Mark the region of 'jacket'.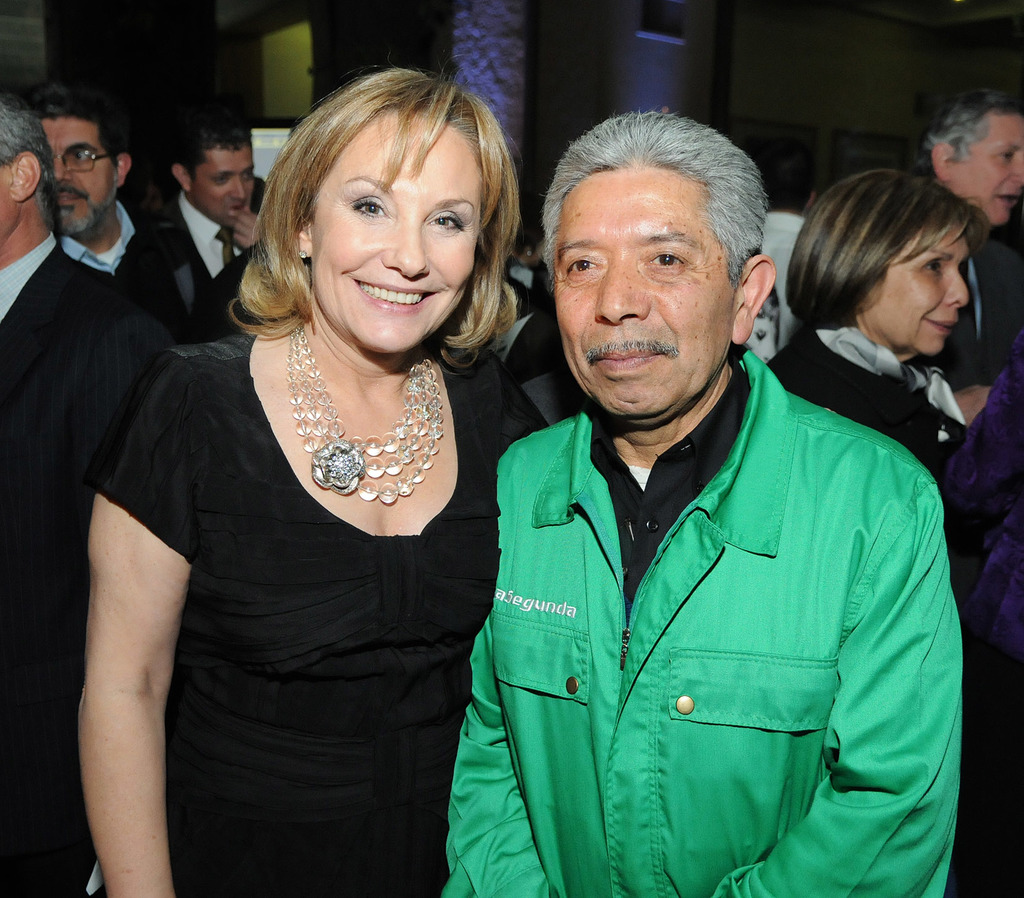
Region: locate(422, 304, 955, 894).
